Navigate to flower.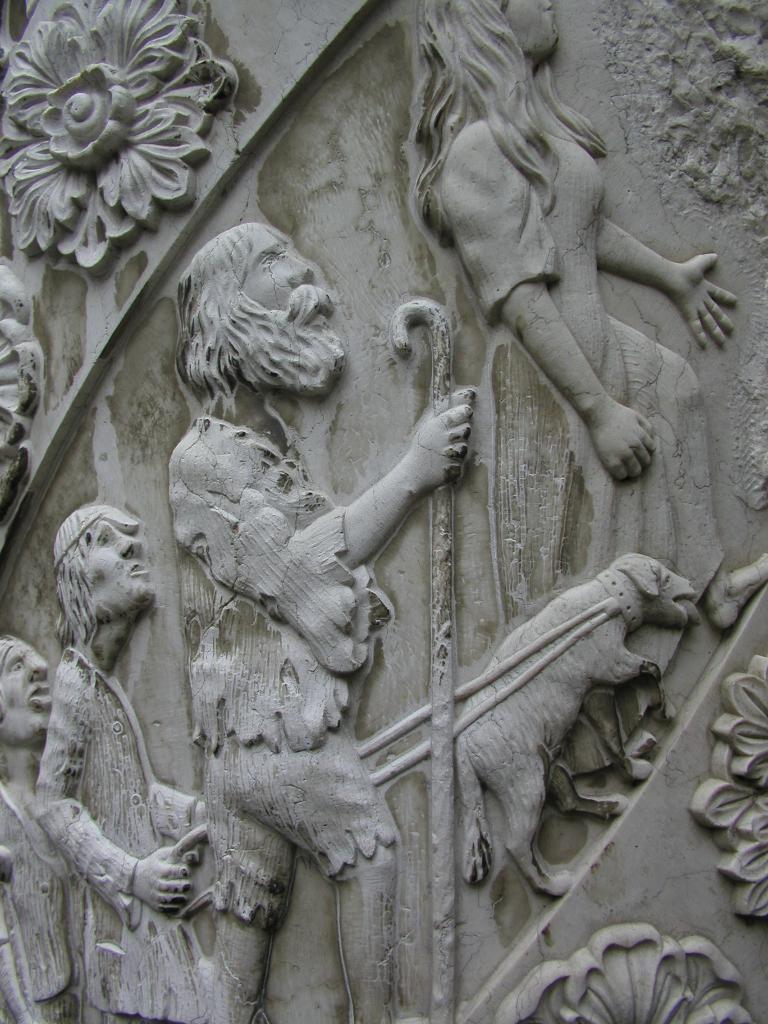
Navigation target: 488 920 757 1023.
